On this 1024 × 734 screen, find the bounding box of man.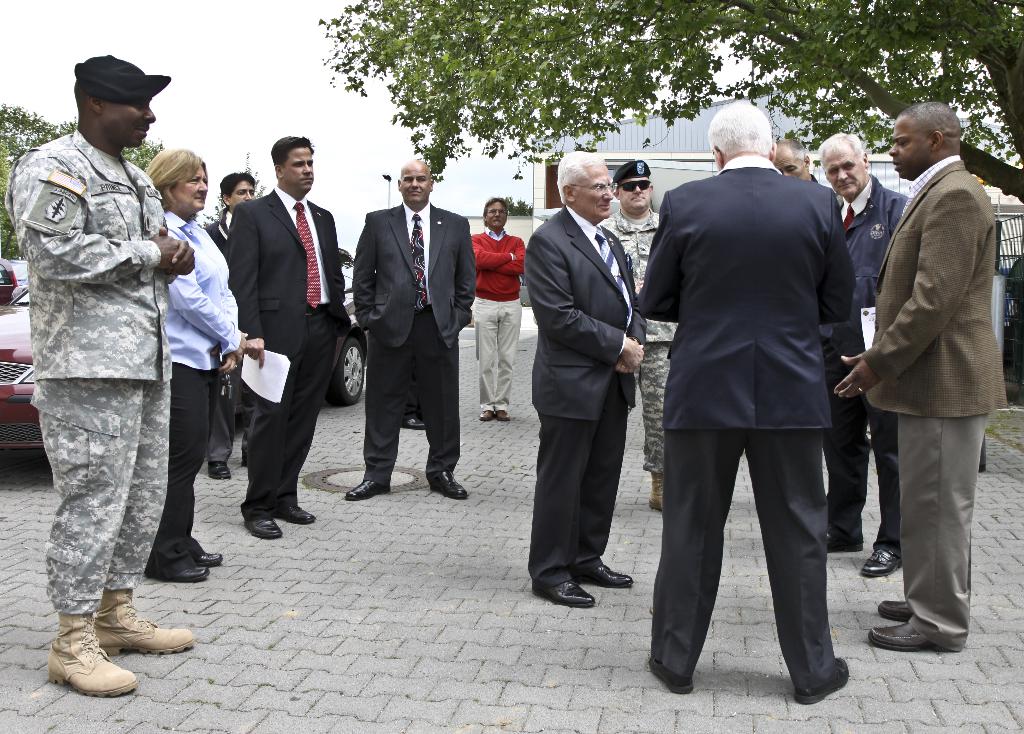
Bounding box: x1=851, y1=82, x2=1006, y2=664.
